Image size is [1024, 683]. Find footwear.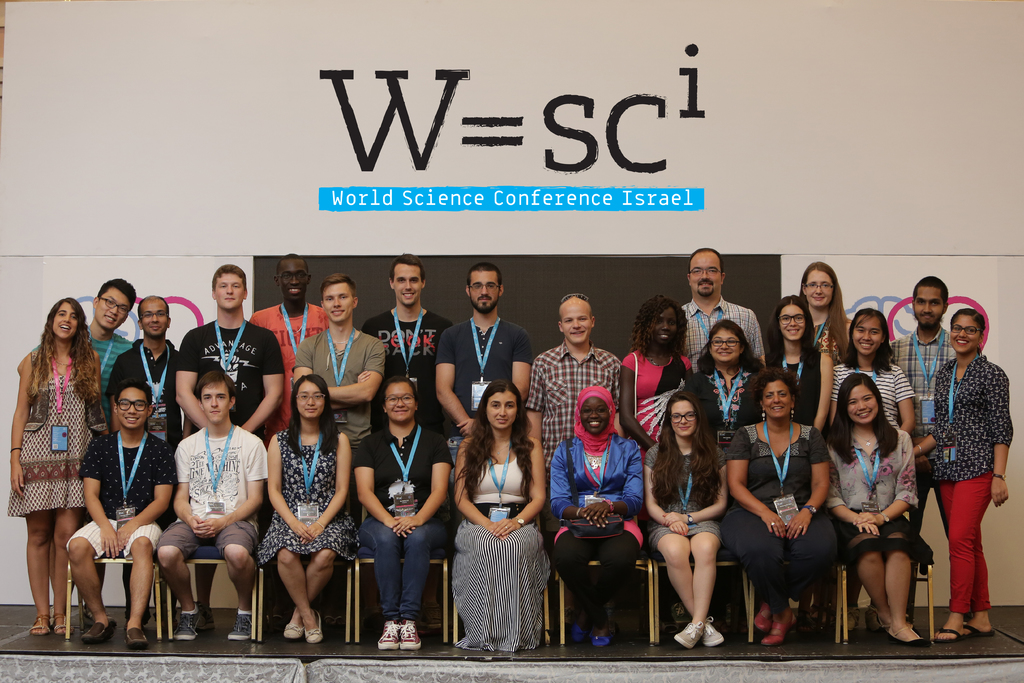
x1=674 y1=621 x2=704 y2=649.
